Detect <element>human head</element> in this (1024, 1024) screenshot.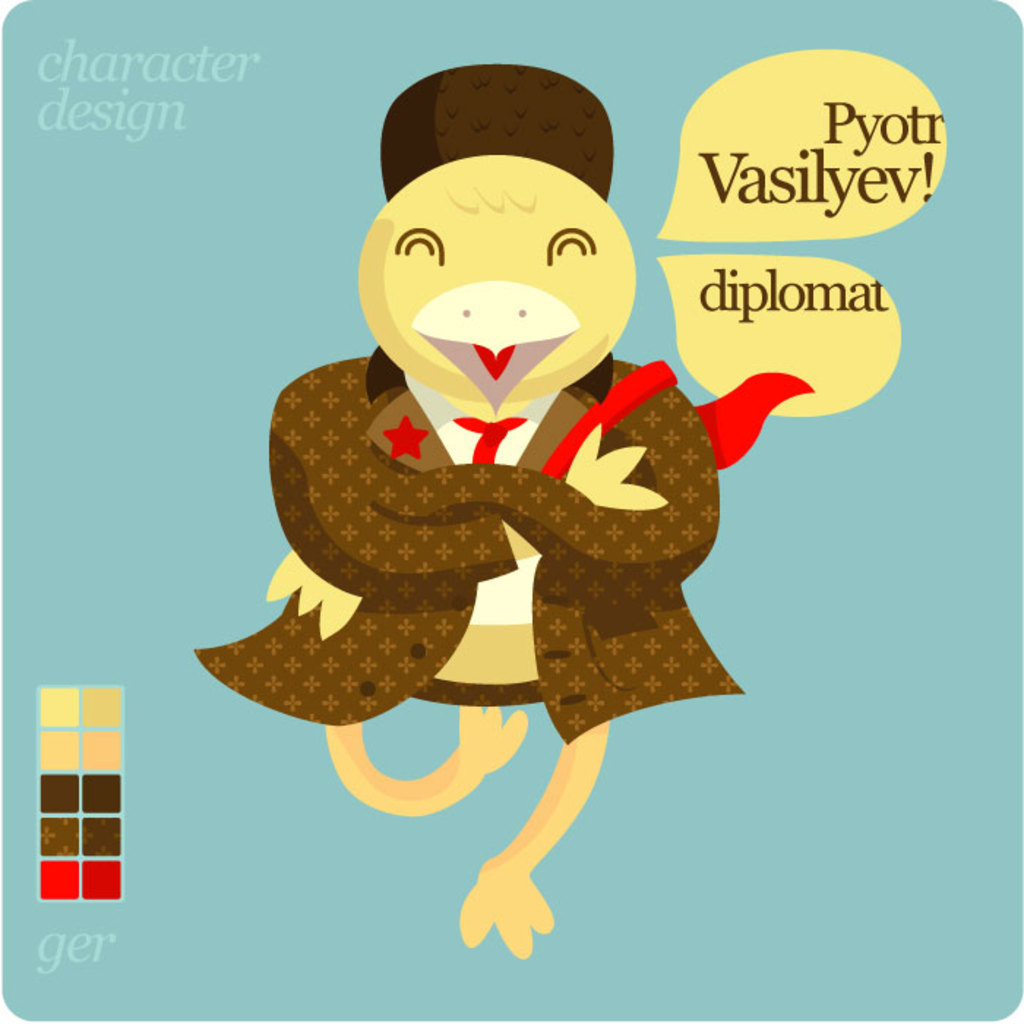
Detection: 332, 139, 664, 499.
